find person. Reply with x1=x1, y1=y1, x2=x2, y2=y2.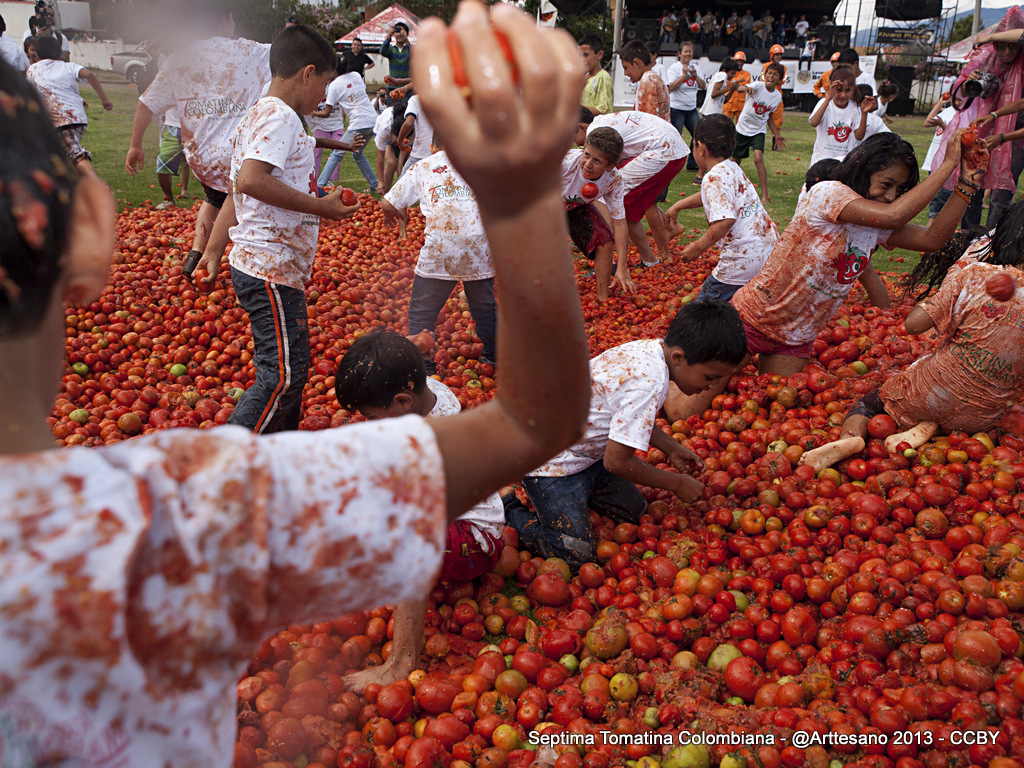
x1=726, y1=52, x2=750, y2=117.
